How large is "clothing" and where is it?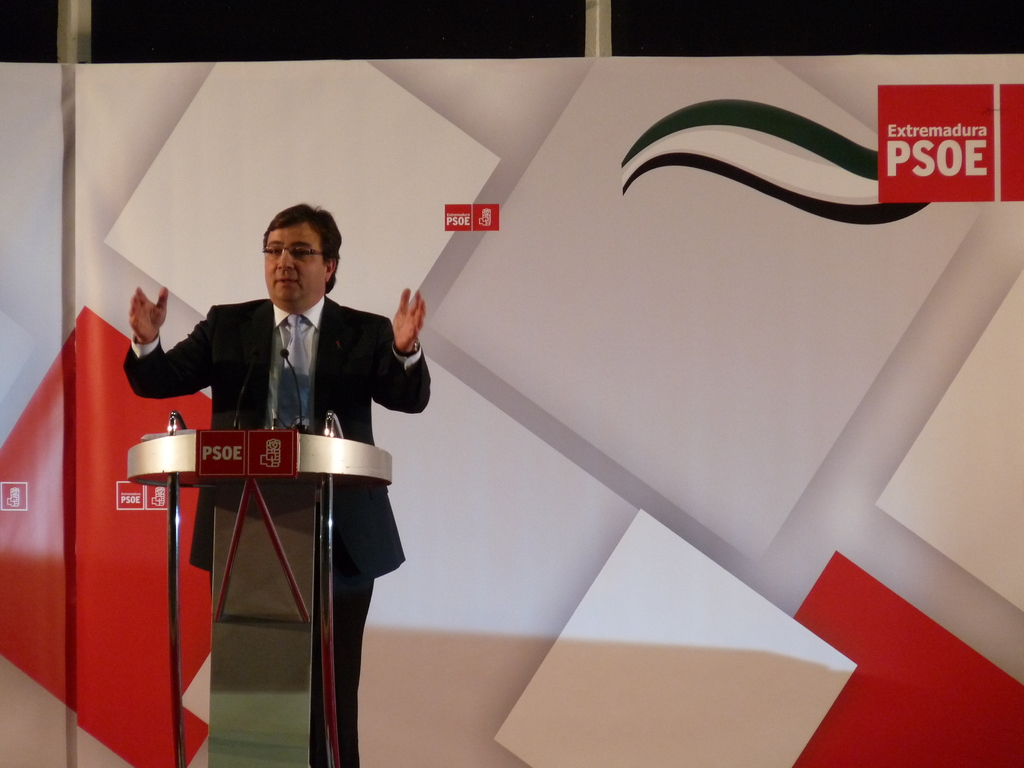
Bounding box: region(118, 288, 429, 767).
